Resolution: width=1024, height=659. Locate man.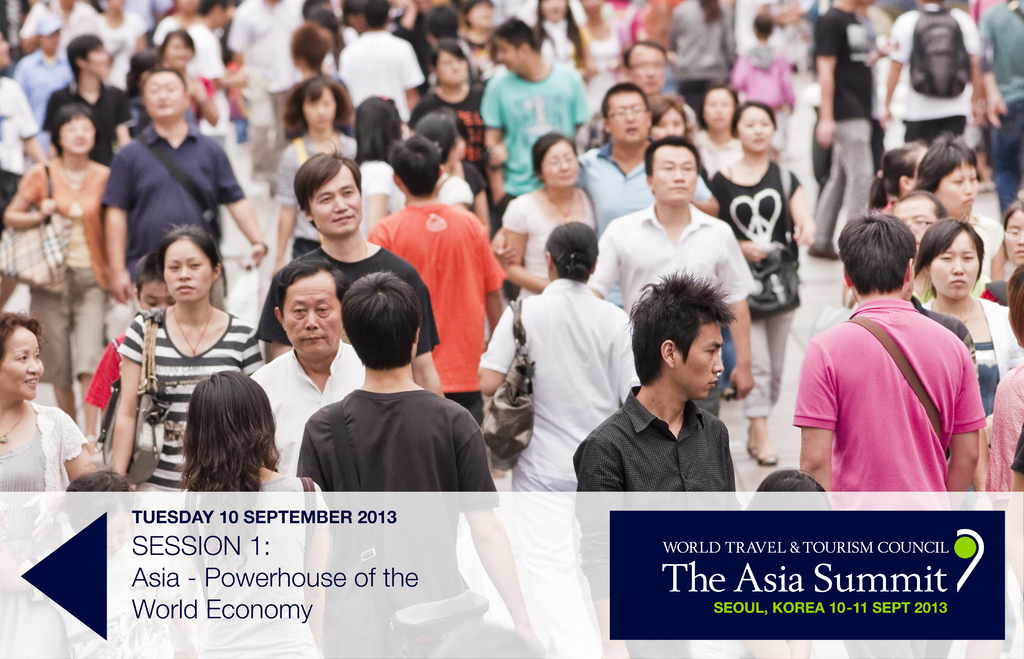
(977,0,1023,207).
